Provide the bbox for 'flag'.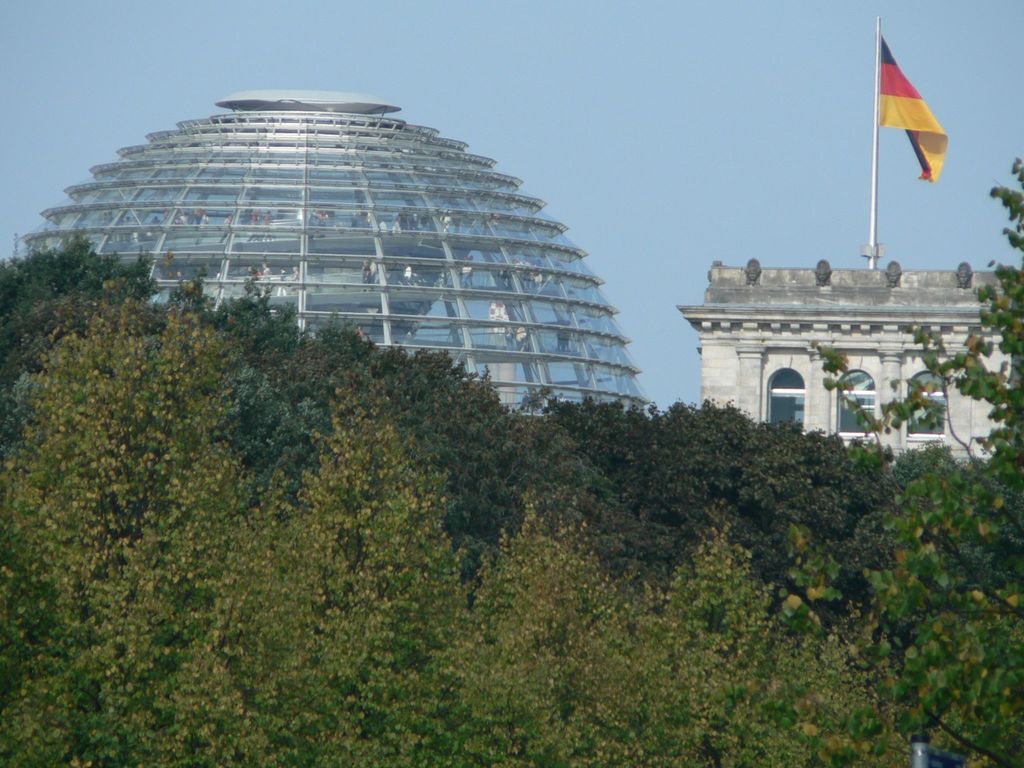
x1=872 y1=33 x2=966 y2=184.
